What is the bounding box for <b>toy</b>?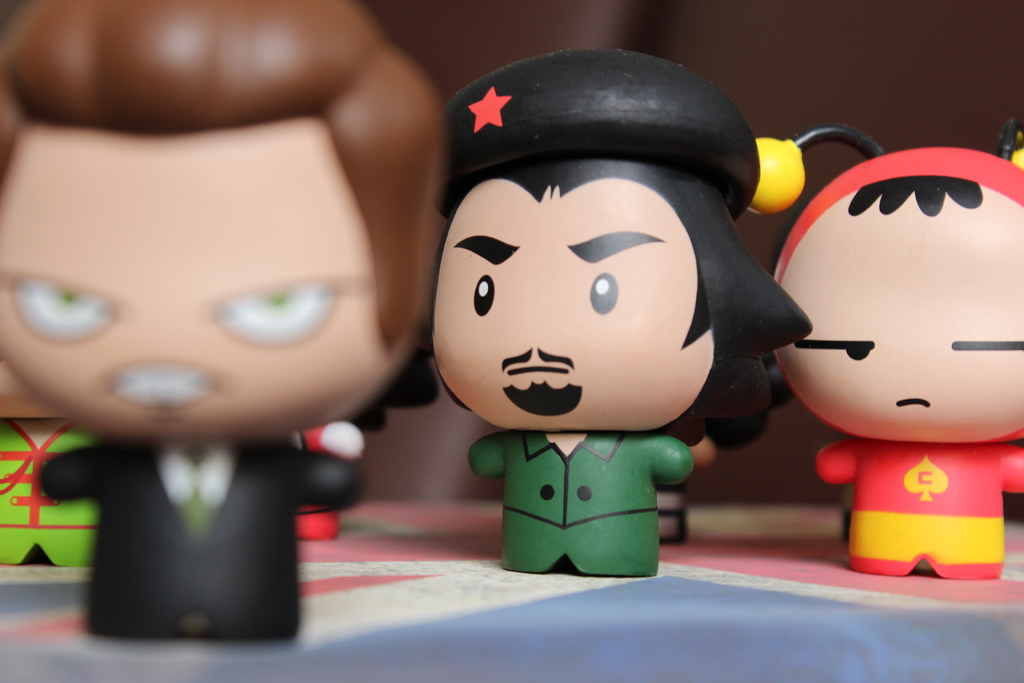
x1=292, y1=356, x2=438, y2=541.
